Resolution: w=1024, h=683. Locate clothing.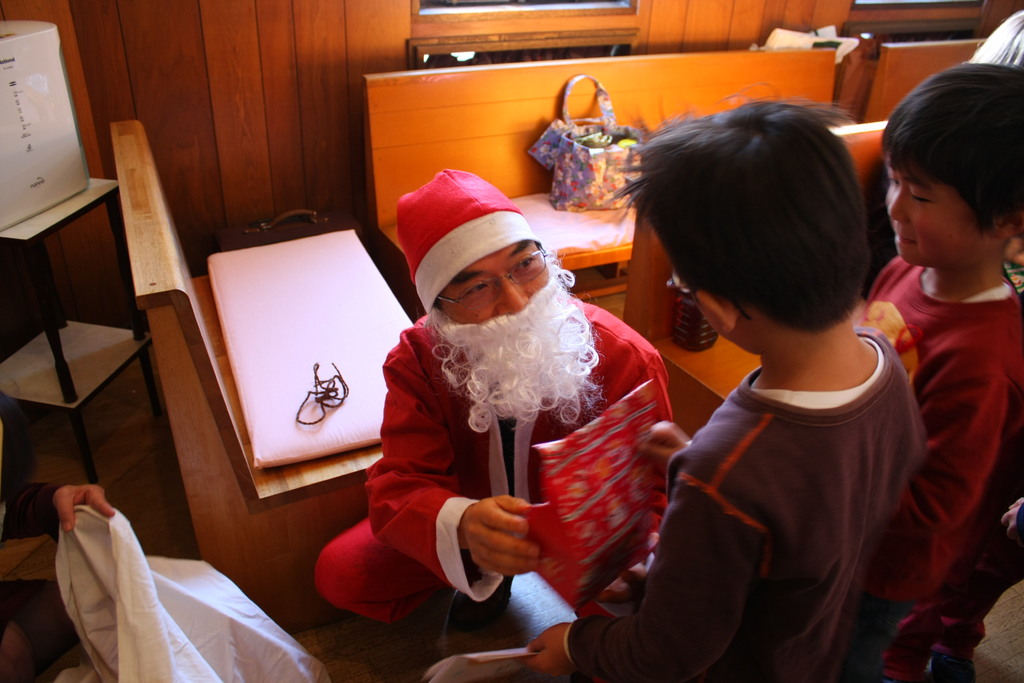
region(566, 324, 935, 682).
